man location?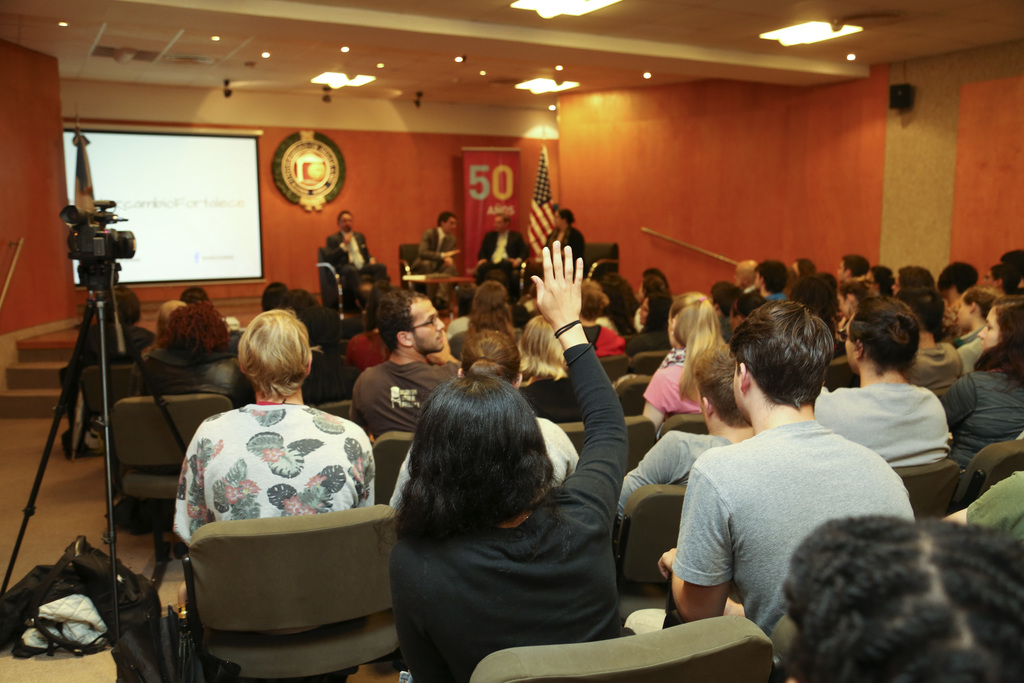
835,253,869,281
